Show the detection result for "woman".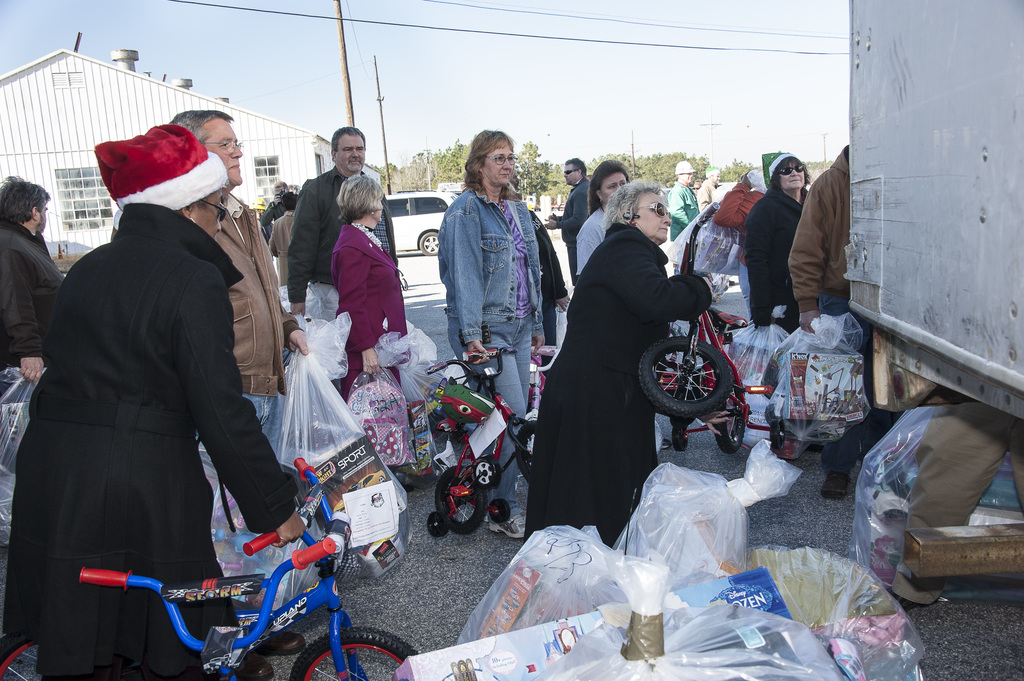
[x1=433, y1=127, x2=543, y2=540].
